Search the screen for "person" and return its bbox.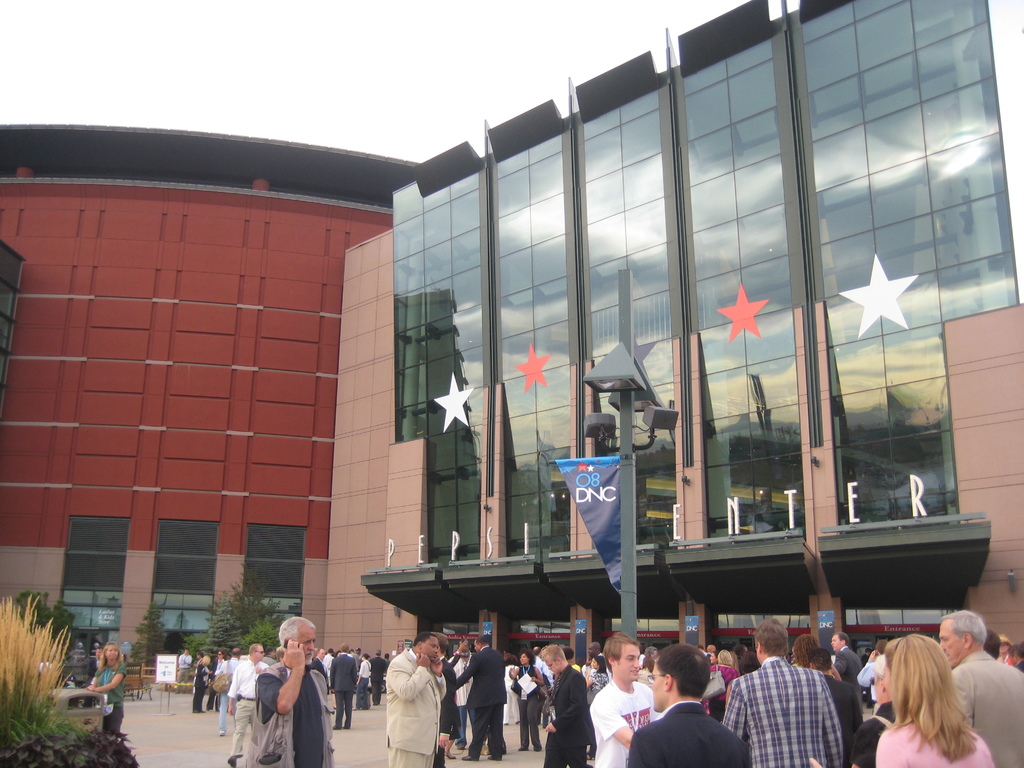
Found: (635, 644, 770, 756).
